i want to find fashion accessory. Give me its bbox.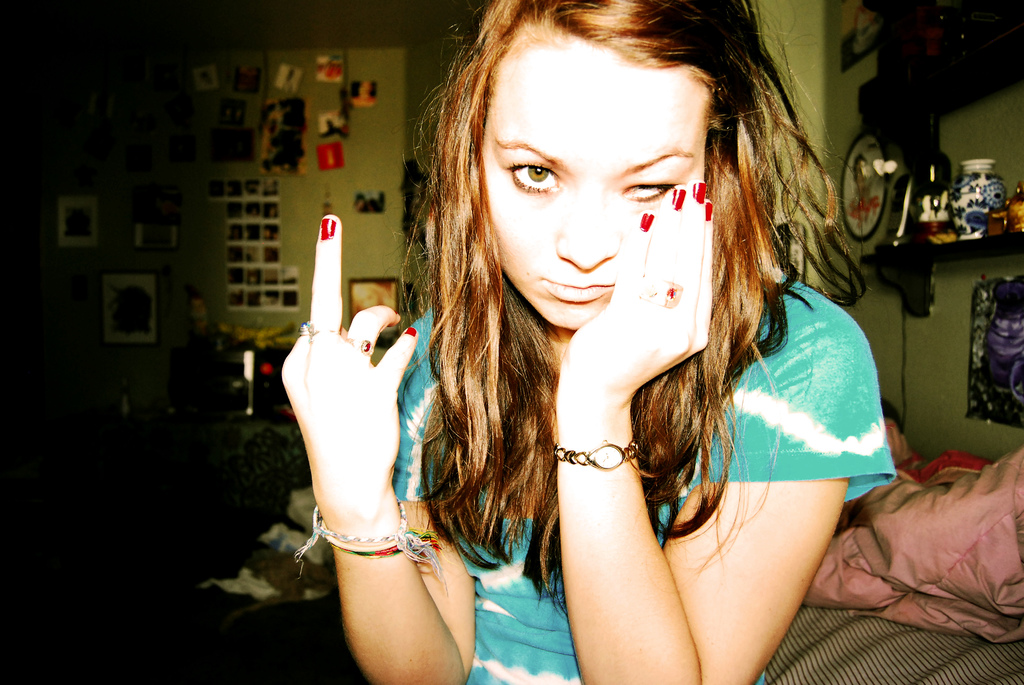
[x1=298, y1=324, x2=312, y2=340].
